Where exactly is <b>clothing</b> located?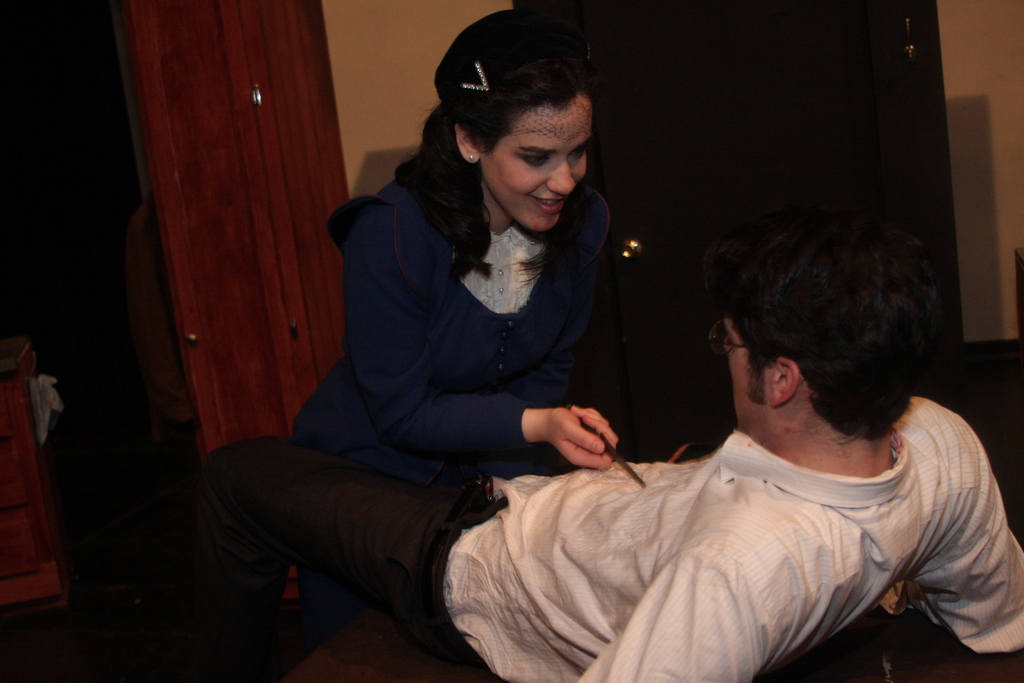
Its bounding box is [190,393,1023,682].
